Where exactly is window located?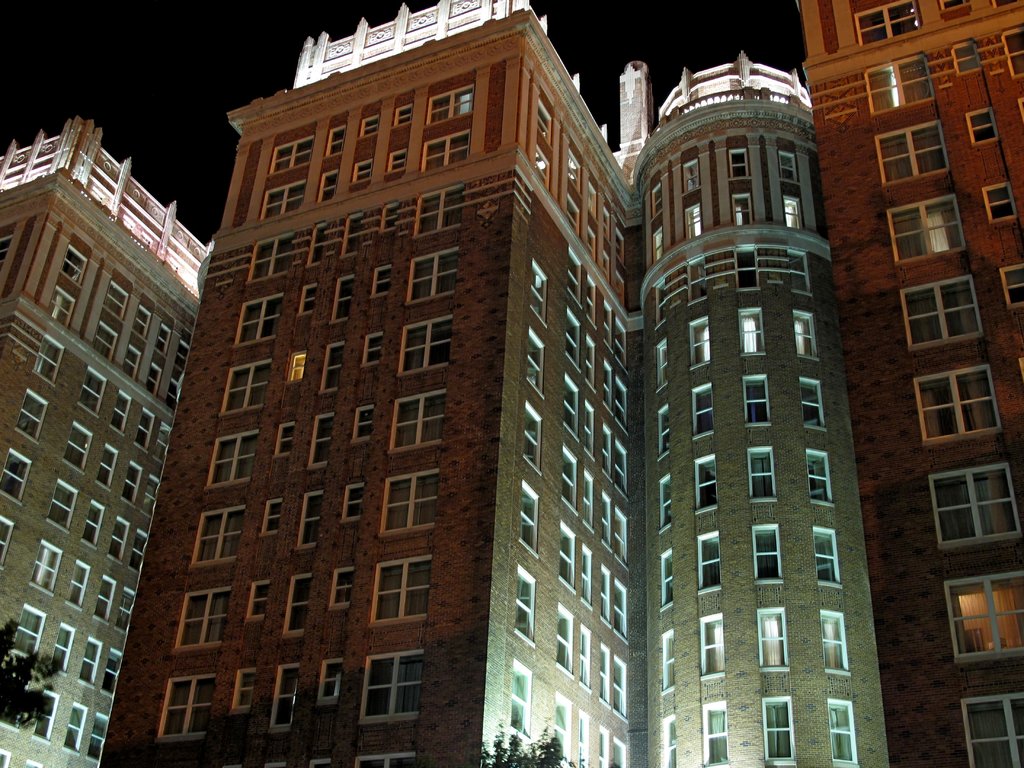
Its bounding box is [227,362,274,410].
